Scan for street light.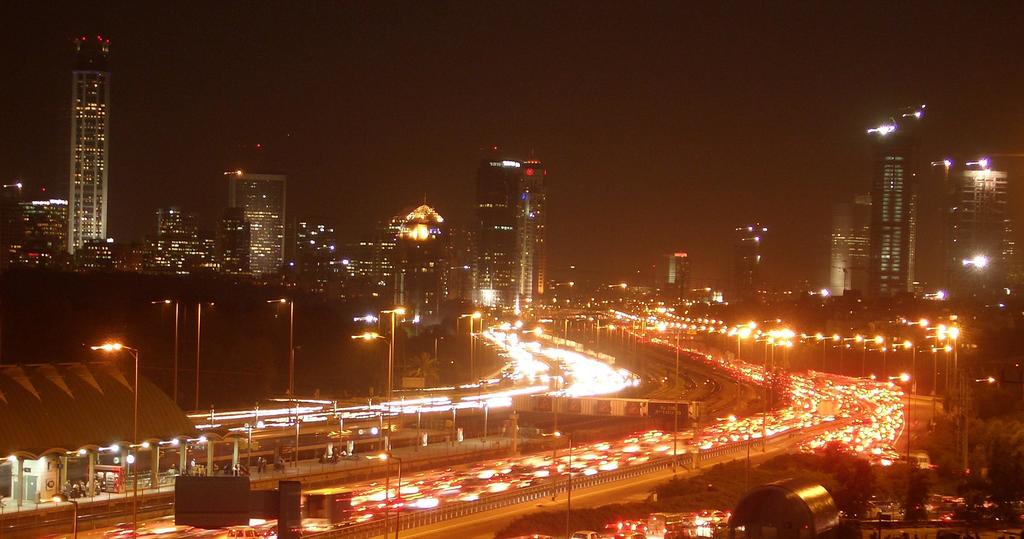
Scan result: detection(882, 374, 911, 472).
